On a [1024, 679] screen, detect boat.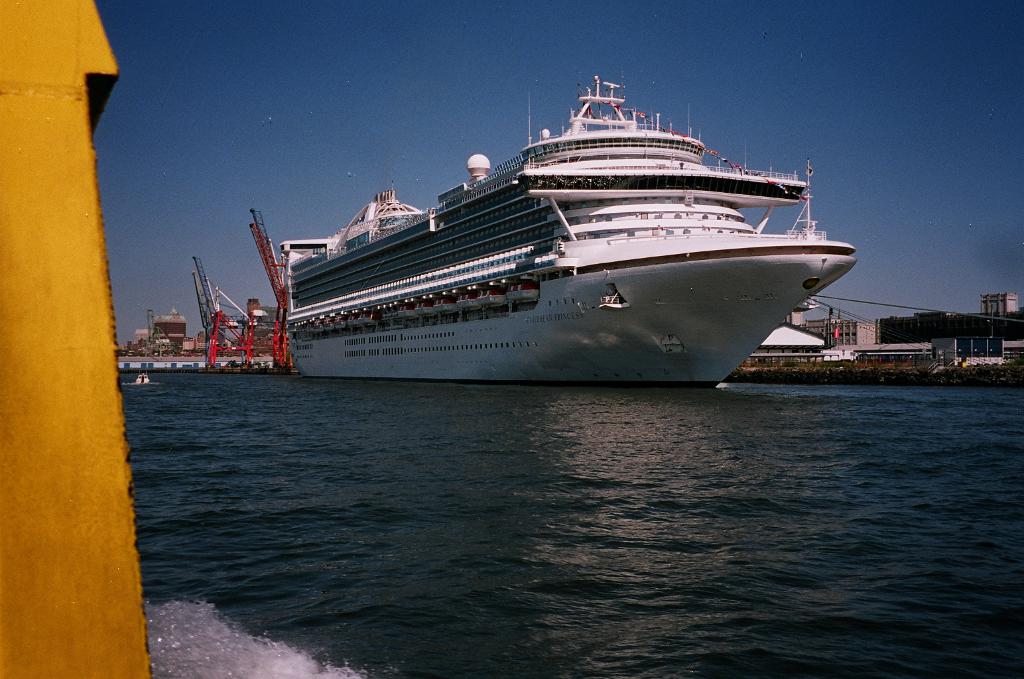
280:70:858:391.
